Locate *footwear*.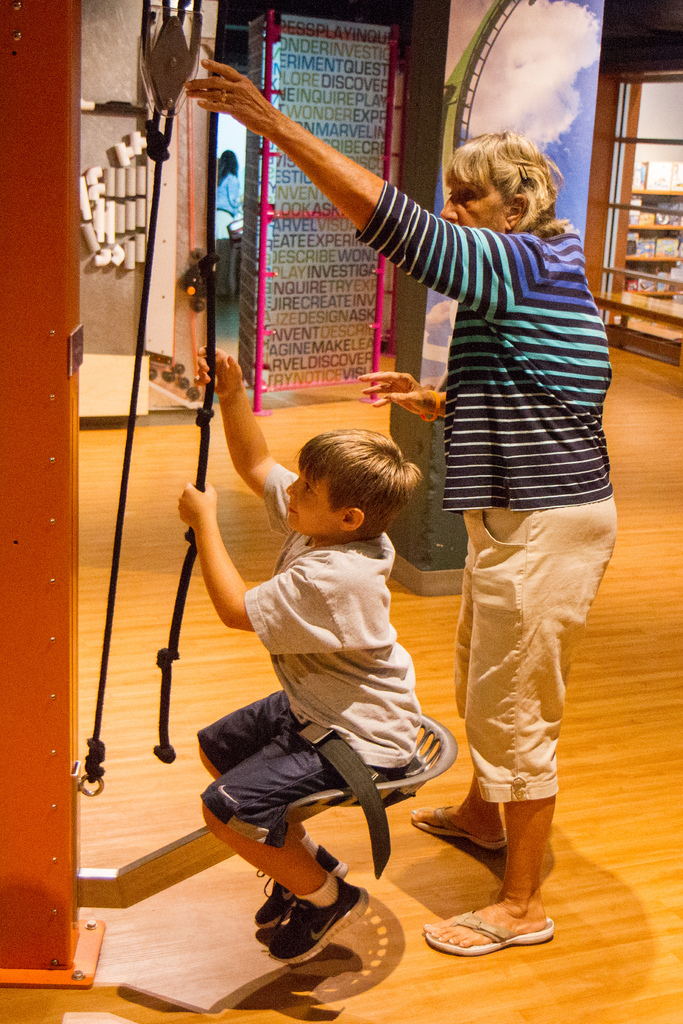
Bounding box: (left=406, top=803, right=511, bottom=848).
